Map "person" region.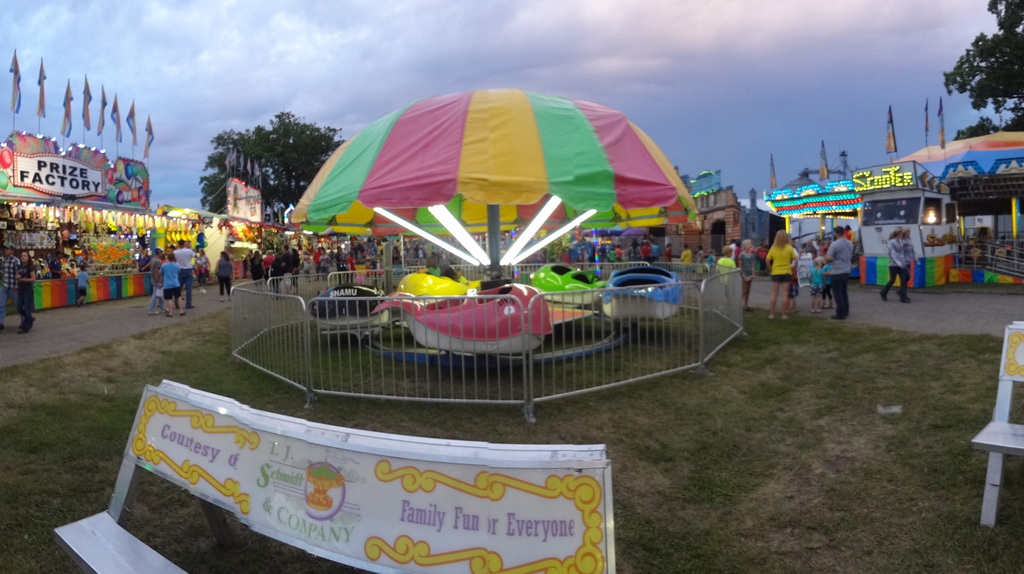
Mapped to 809:254:823:310.
